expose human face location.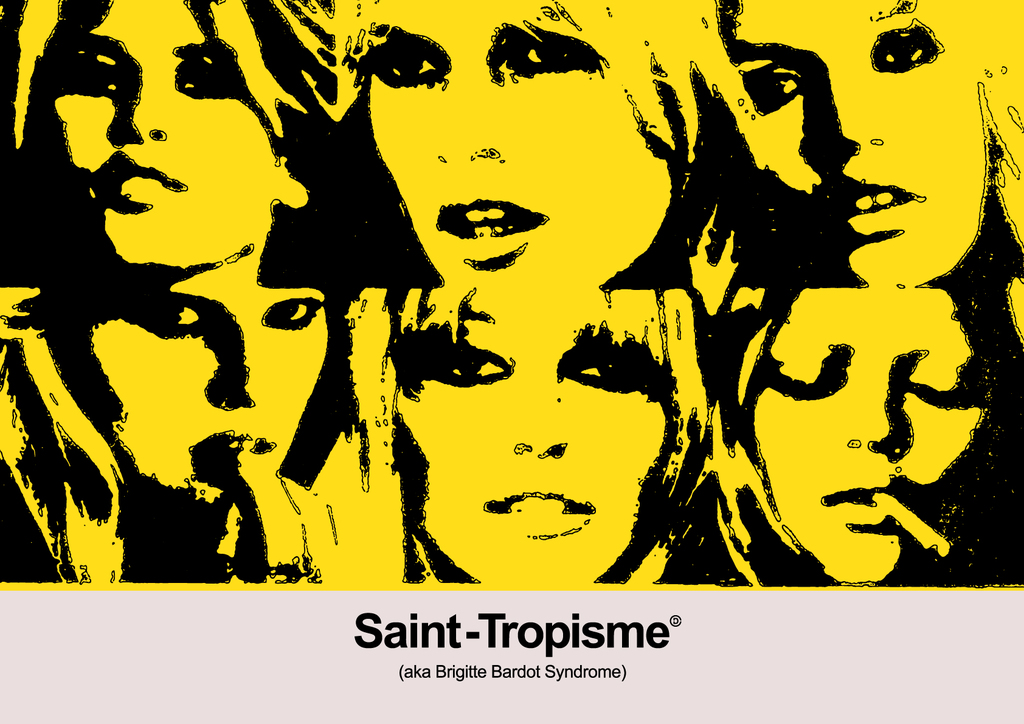
Exposed at rect(388, 288, 673, 578).
